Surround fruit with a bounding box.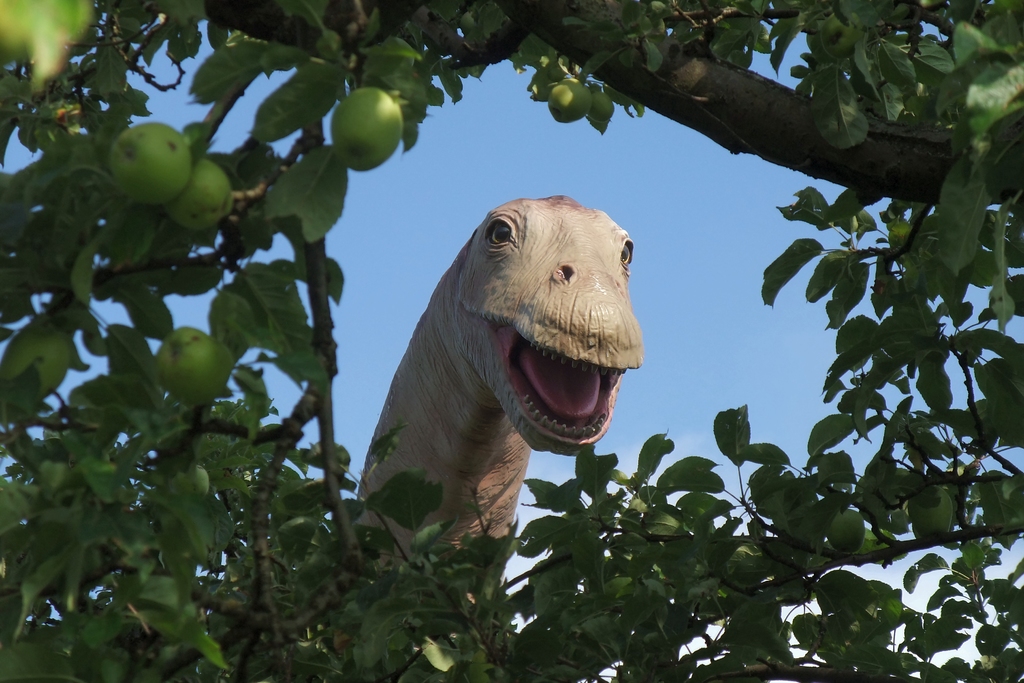
165 152 237 236.
